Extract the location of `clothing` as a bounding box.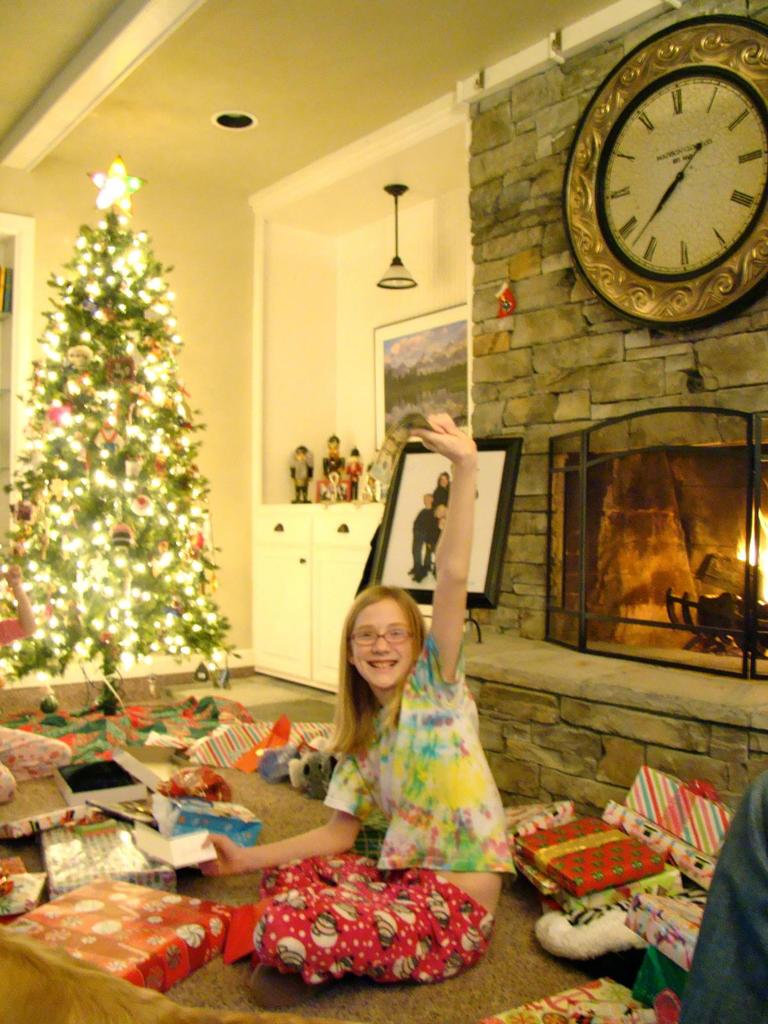
426/486/452/516.
